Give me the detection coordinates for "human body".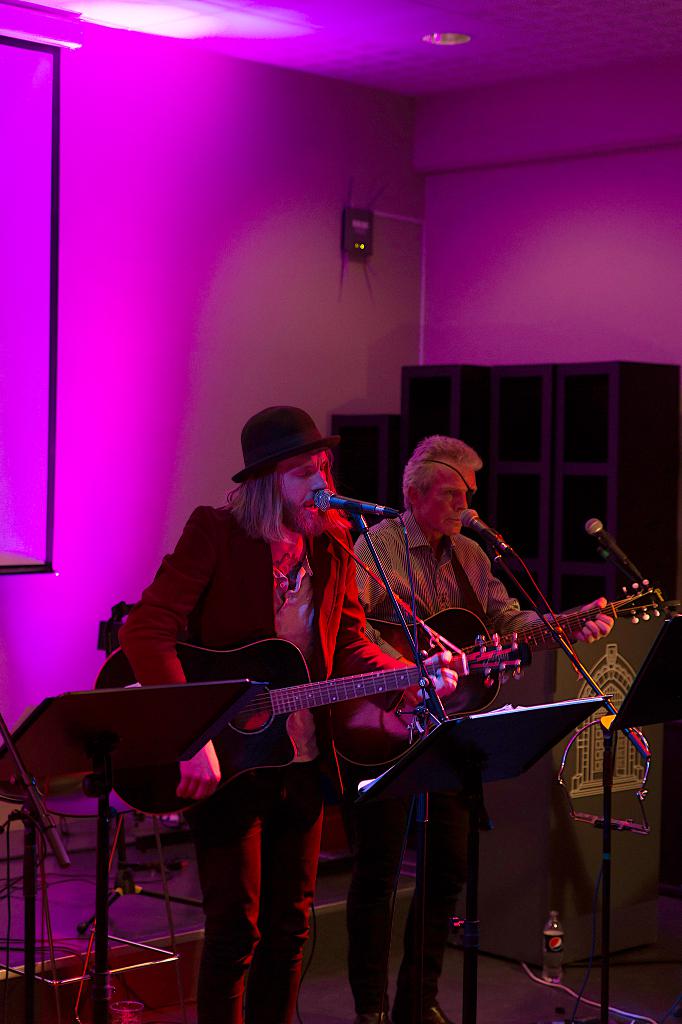
Rect(348, 462, 612, 1023).
